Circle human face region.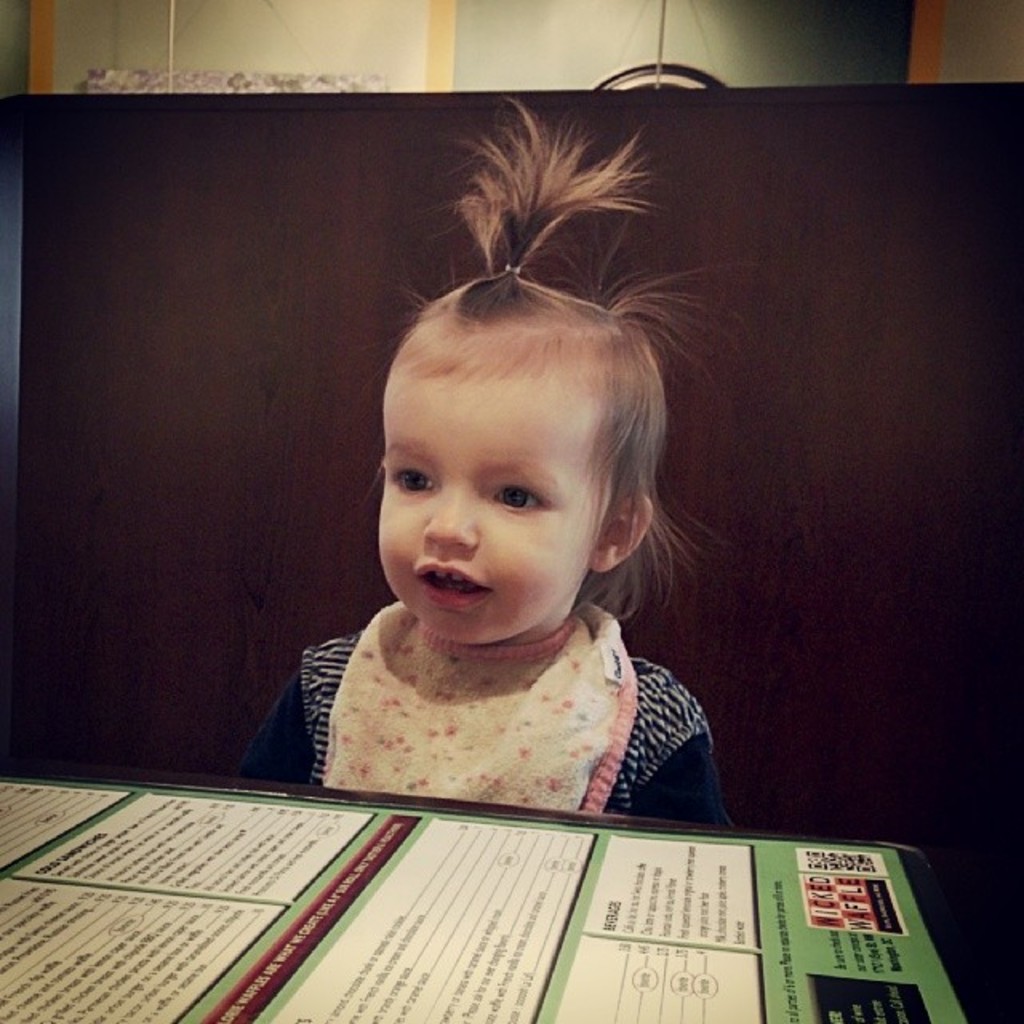
Region: bbox=[382, 315, 619, 651].
